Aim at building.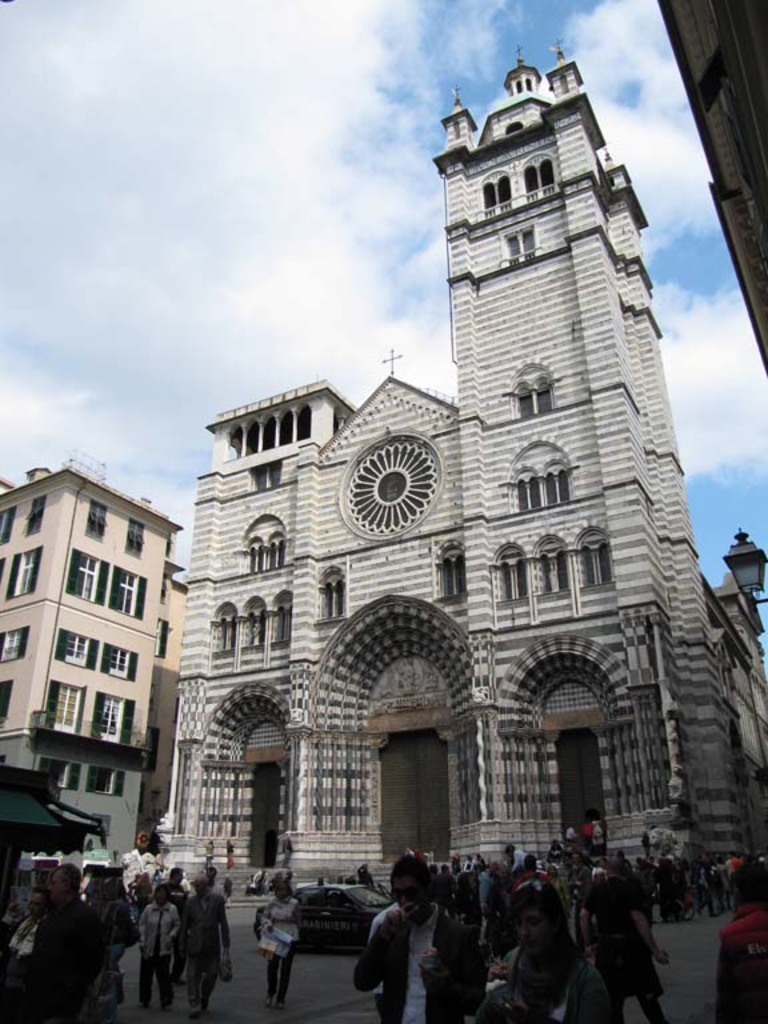
Aimed at [160, 40, 767, 912].
